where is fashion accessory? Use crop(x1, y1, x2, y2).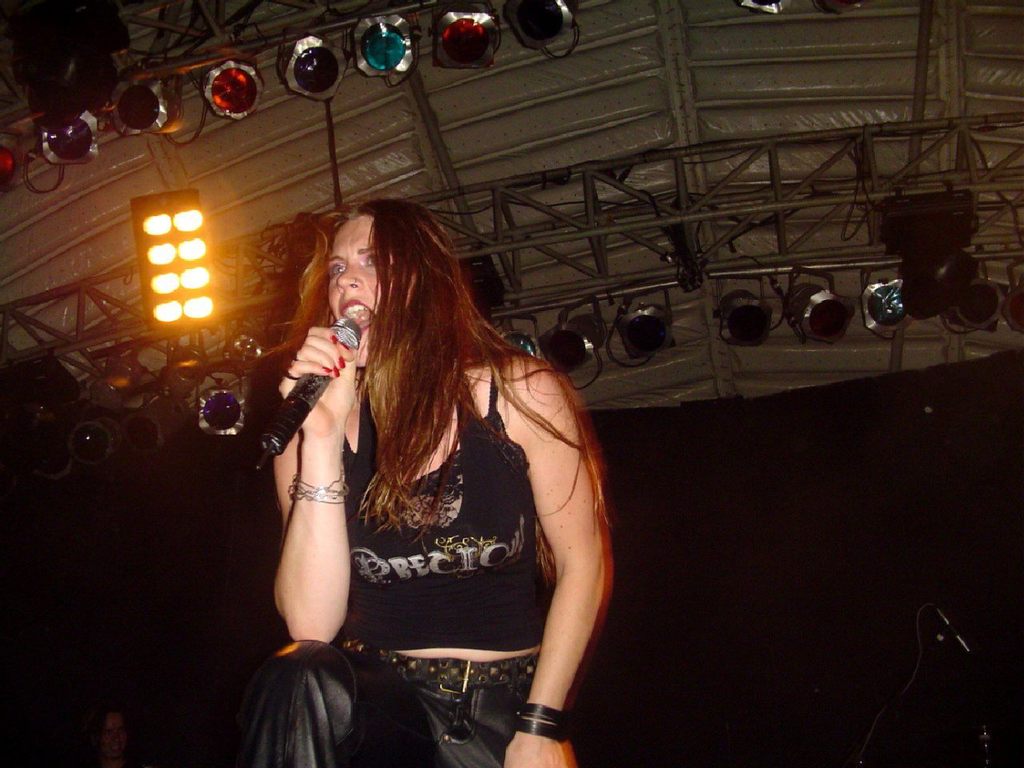
crop(509, 696, 570, 739).
